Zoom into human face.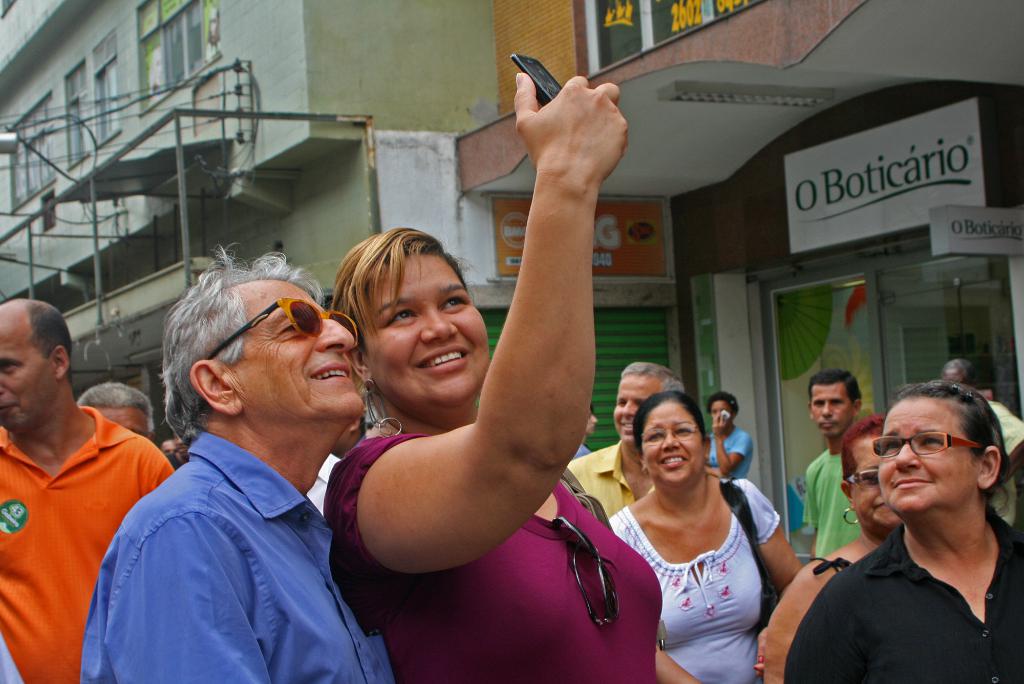
Zoom target: [x1=611, y1=366, x2=636, y2=456].
